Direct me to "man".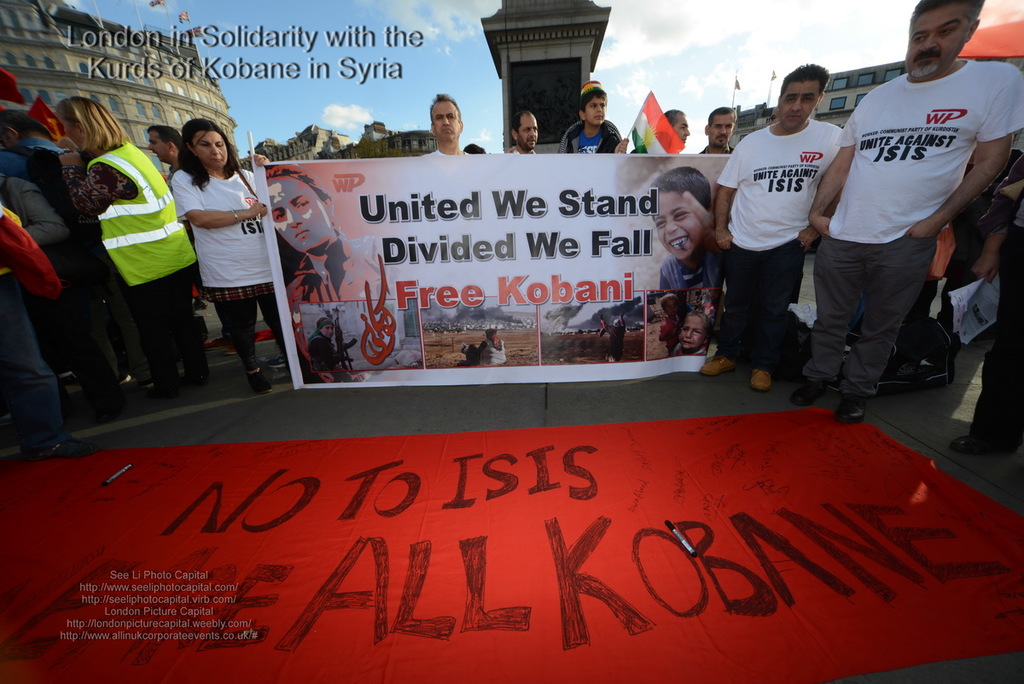
Direction: BBox(798, 16, 1001, 436).
